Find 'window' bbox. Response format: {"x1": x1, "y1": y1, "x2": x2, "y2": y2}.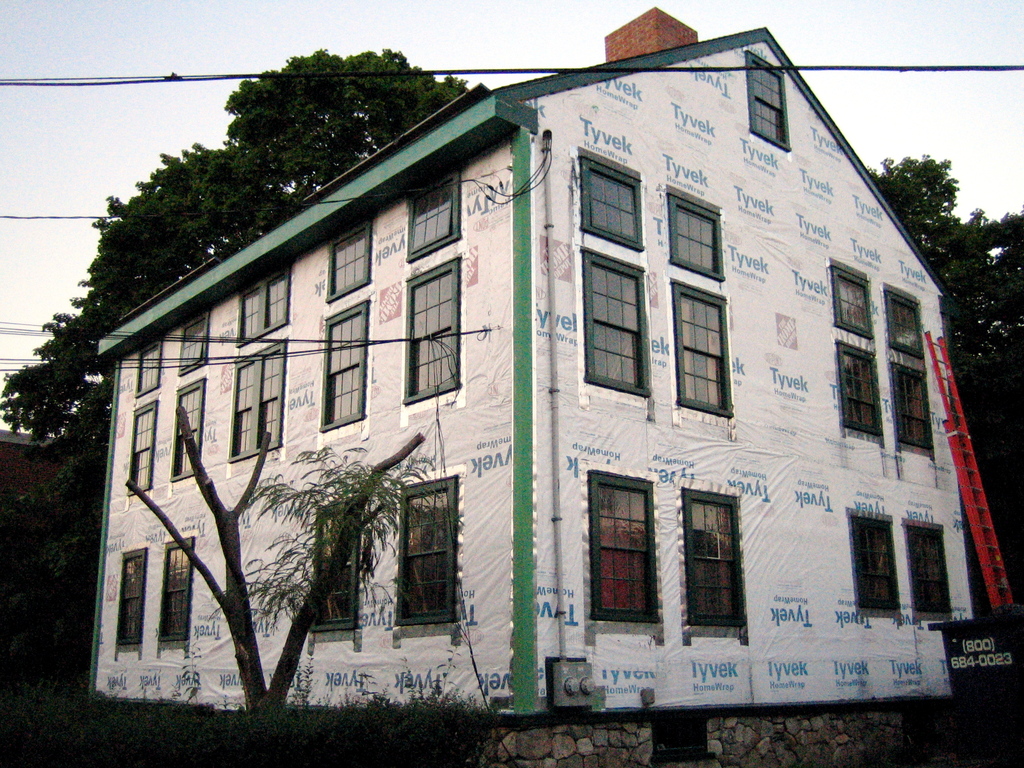
{"x1": 168, "y1": 379, "x2": 213, "y2": 481}.
